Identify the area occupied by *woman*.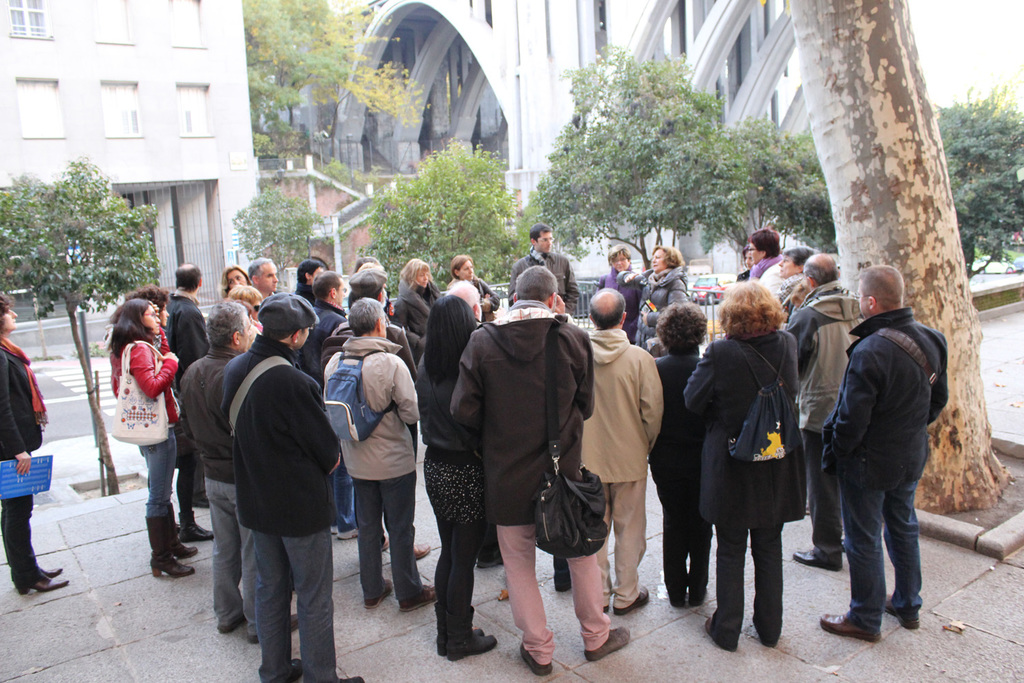
Area: bbox=[400, 256, 444, 329].
